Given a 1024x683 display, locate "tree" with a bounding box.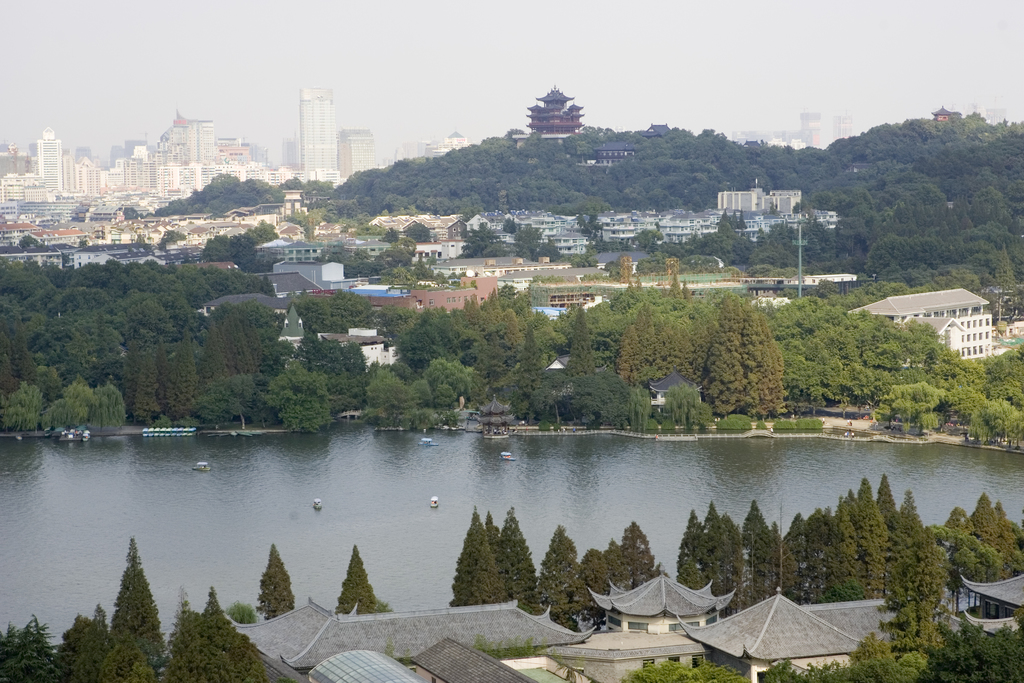
Located: [left=278, top=175, right=305, bottom=186].
